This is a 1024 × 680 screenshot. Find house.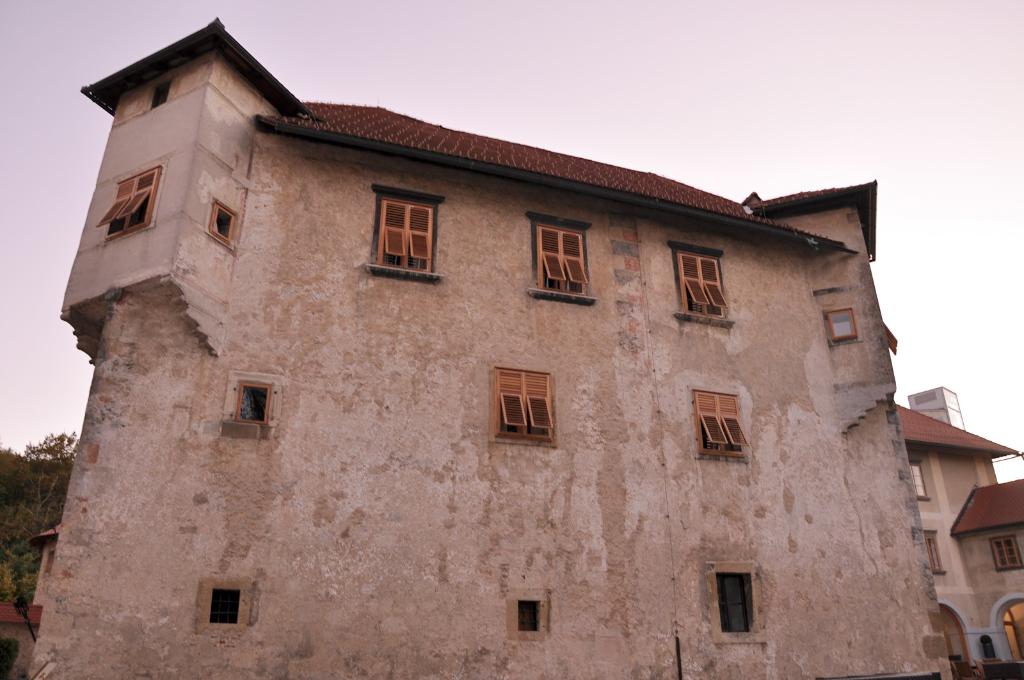
Bounding box: select_region(22, 526, 63, 617).
